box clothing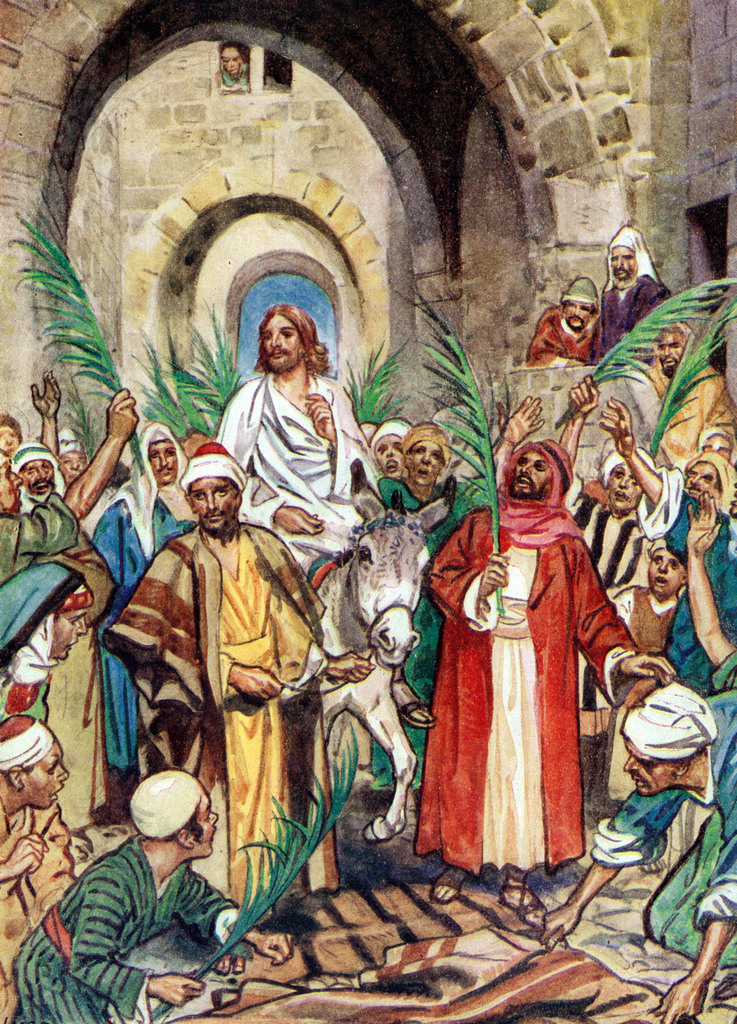
bbox=[642, 486, 736, 718]
